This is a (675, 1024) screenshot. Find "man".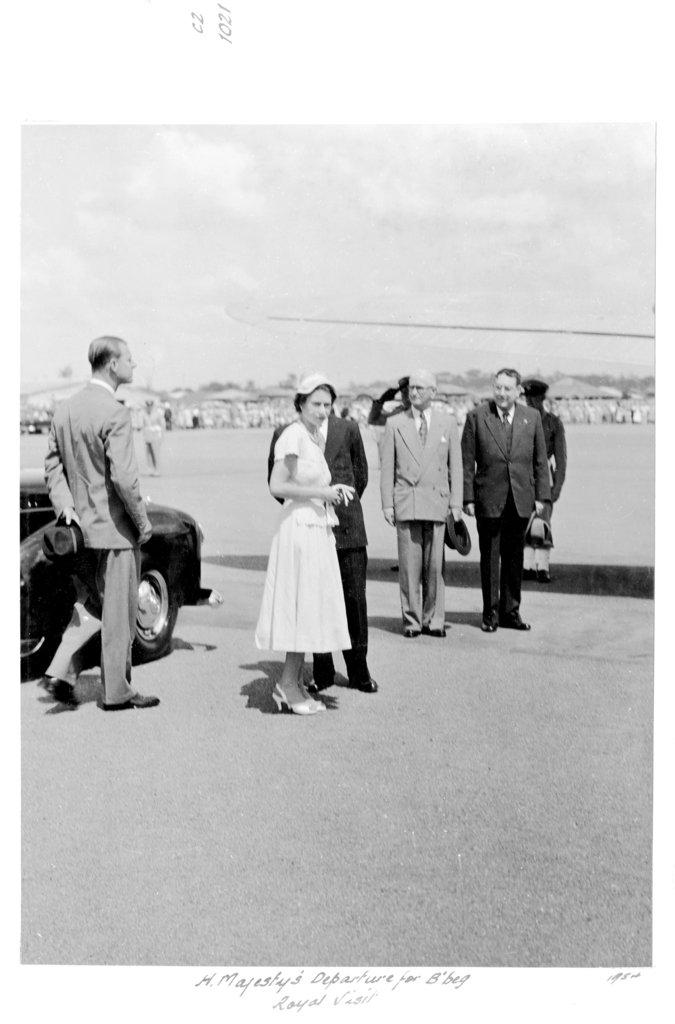
Bounding box: detection(526, 380, 563, 579).
